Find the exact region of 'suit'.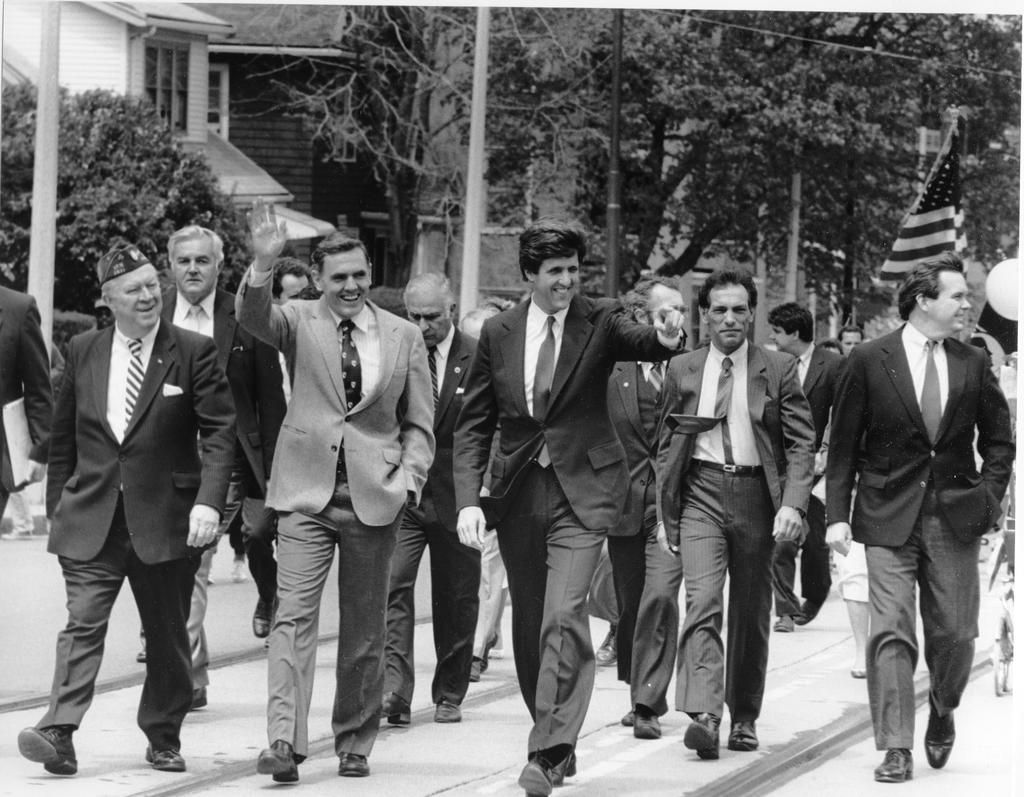
Exact region: <box>607,343,695,716</box>.
